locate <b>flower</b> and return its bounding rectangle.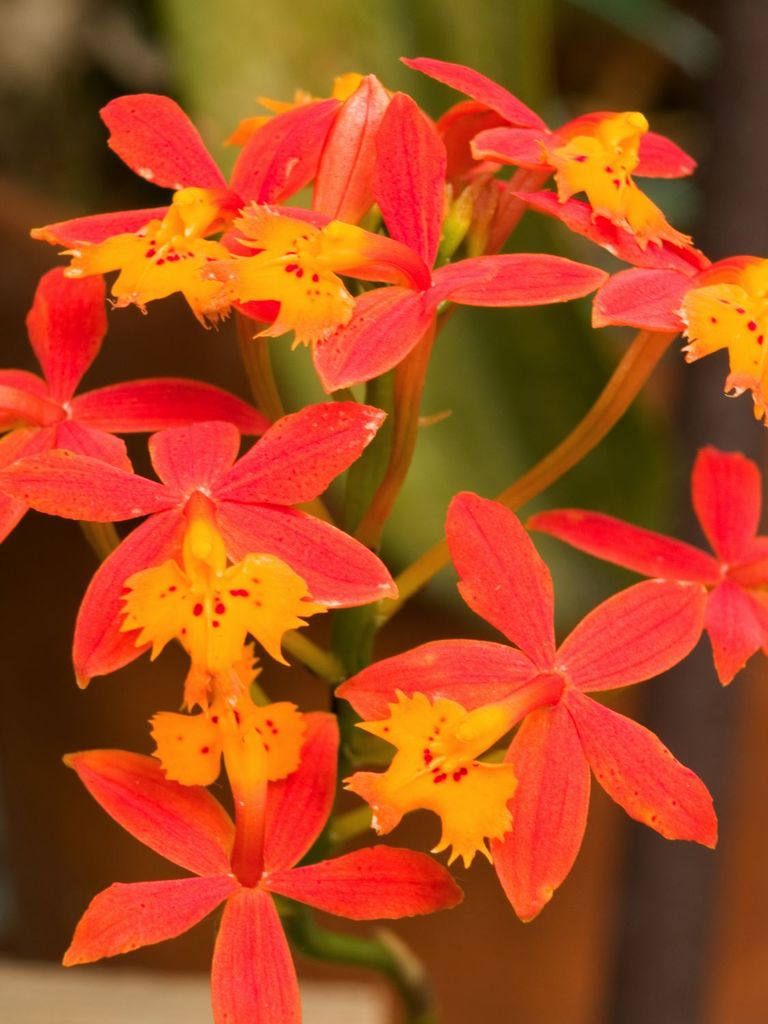
<box>341,494,722,886</box>.
